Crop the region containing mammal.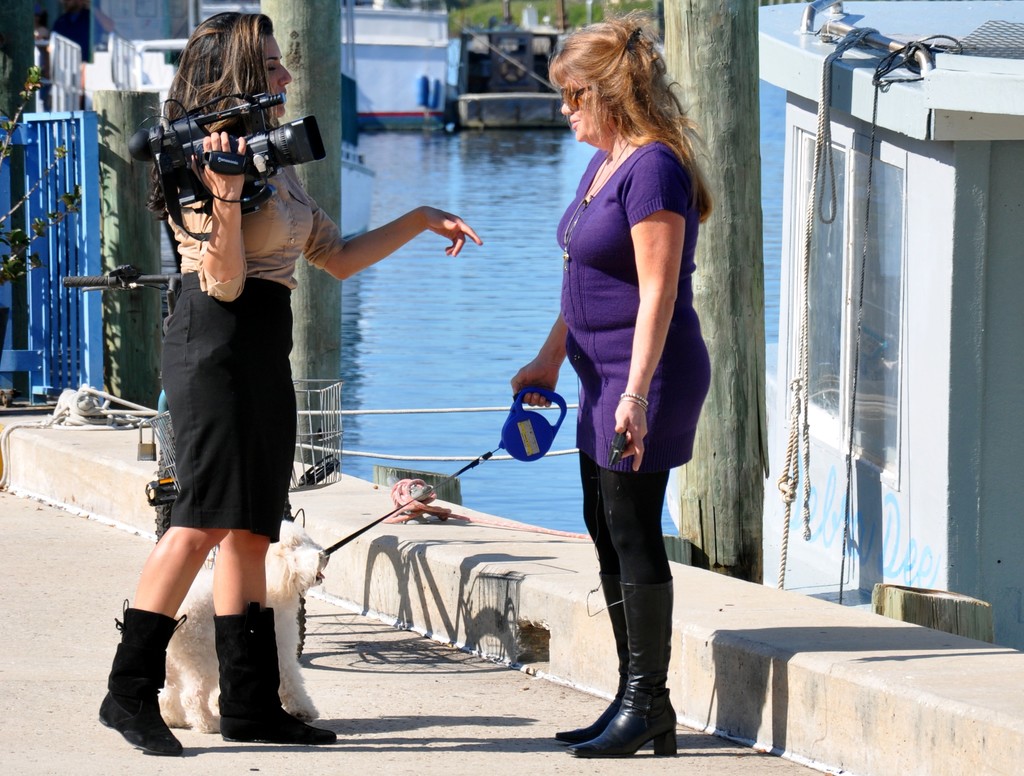
Crop region: (107,0,489,775).
